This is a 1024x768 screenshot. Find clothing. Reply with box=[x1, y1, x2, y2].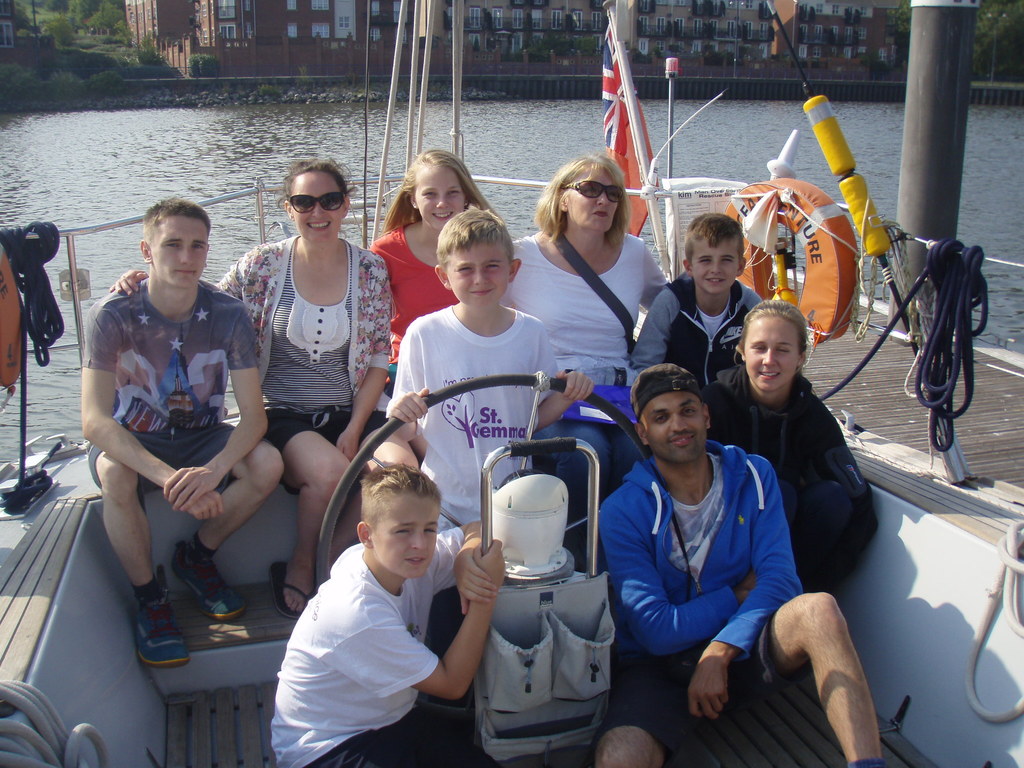
box=[620, 275, 761, 380].
